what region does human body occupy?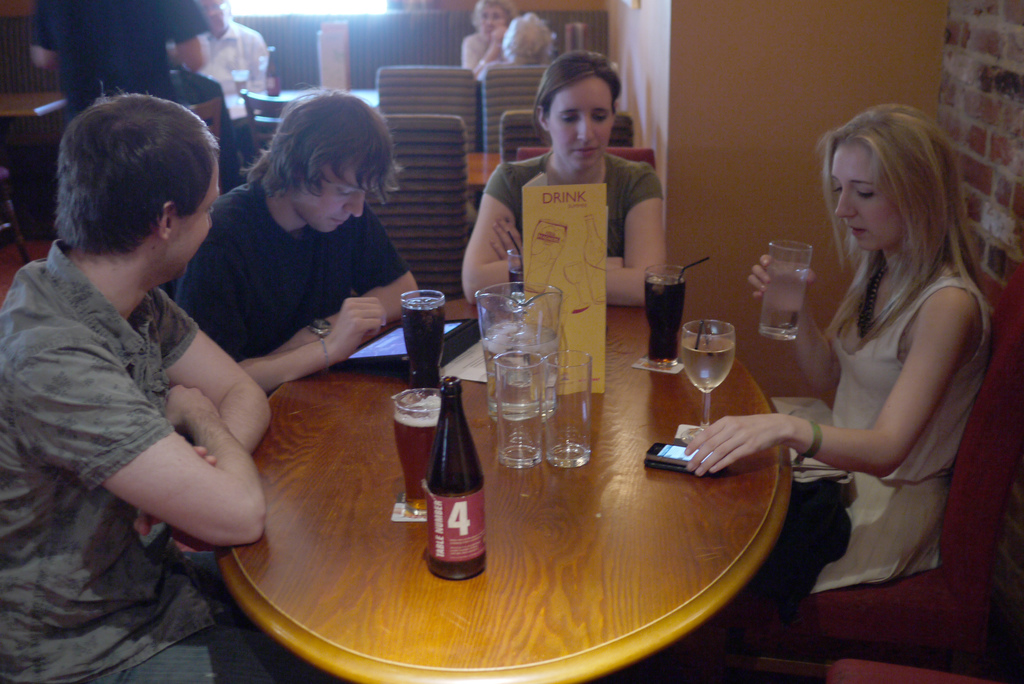
747 116 982 661.
